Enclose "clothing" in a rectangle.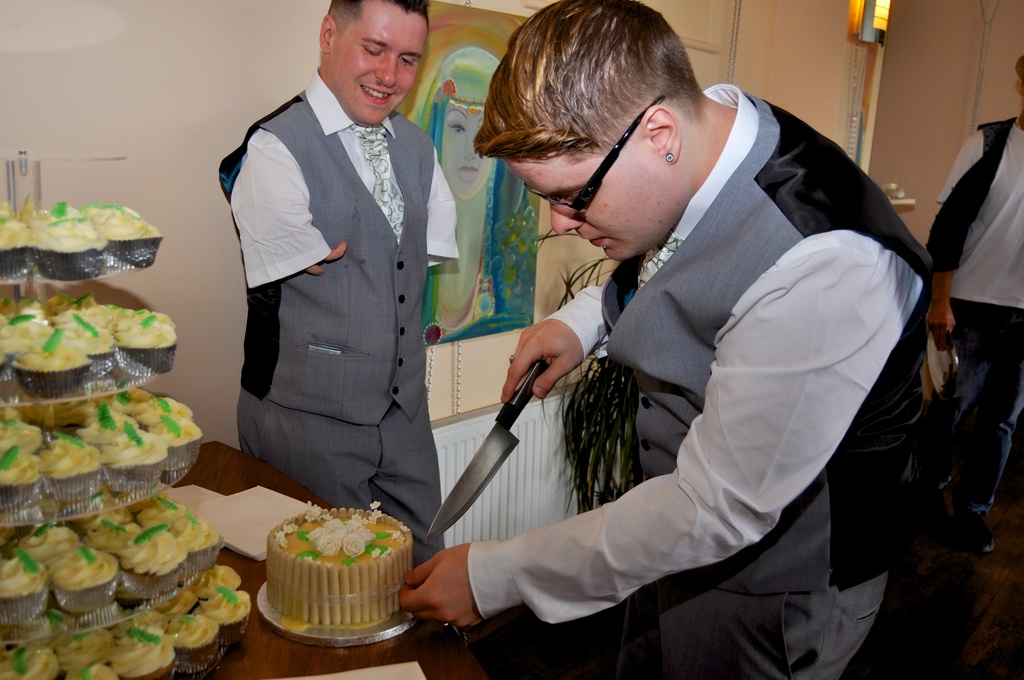
Rect(925, 115, 1023, 535).
